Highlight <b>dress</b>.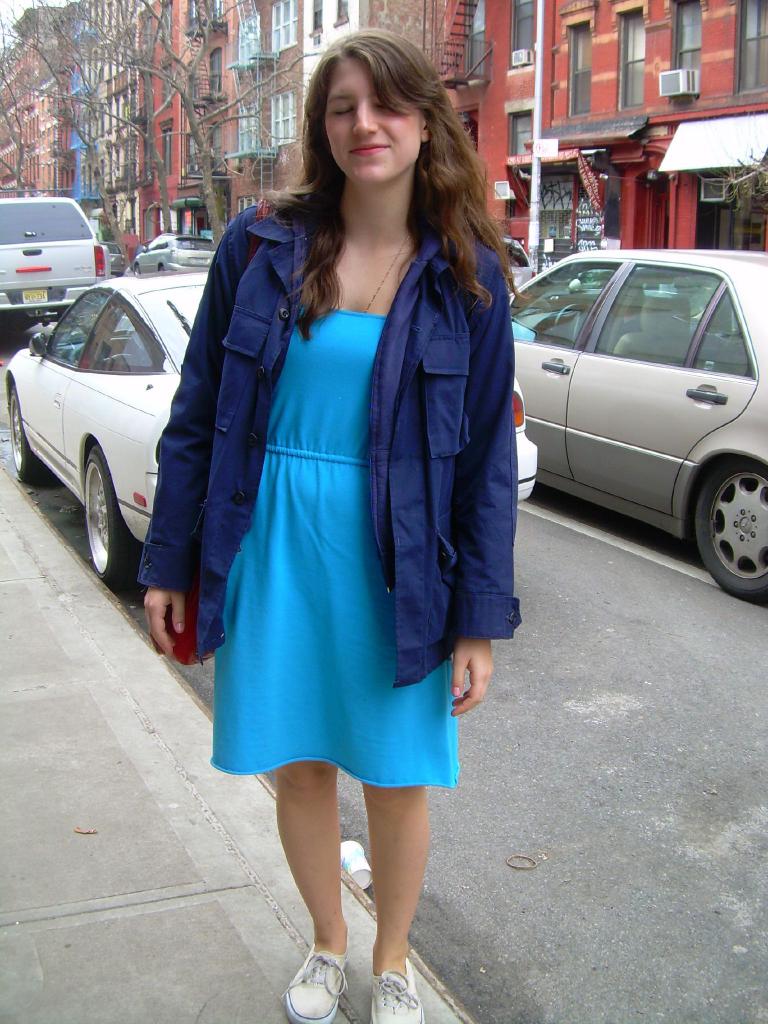
Highlighted region: x1=213 y1=293 x2=463 y2=794.
